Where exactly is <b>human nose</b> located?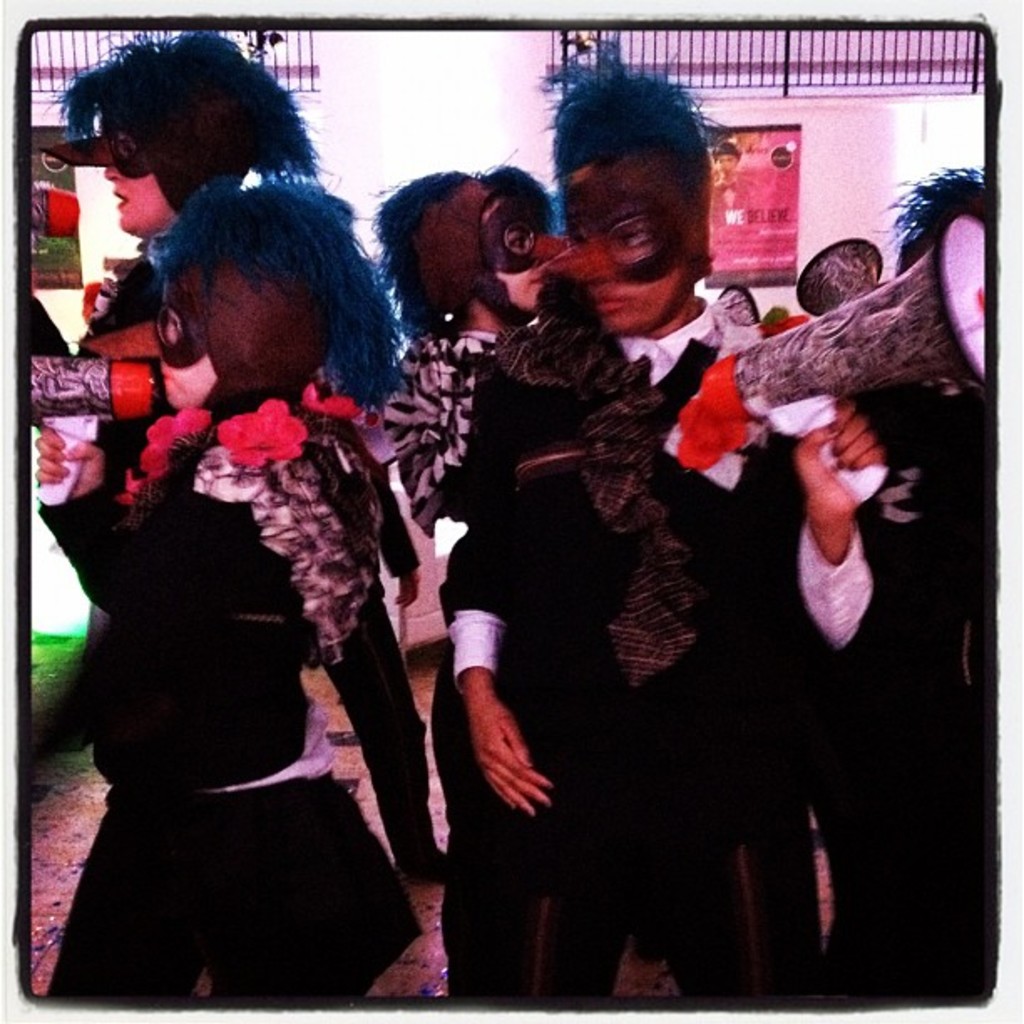
Its bounding box is 100/162/127/181.
